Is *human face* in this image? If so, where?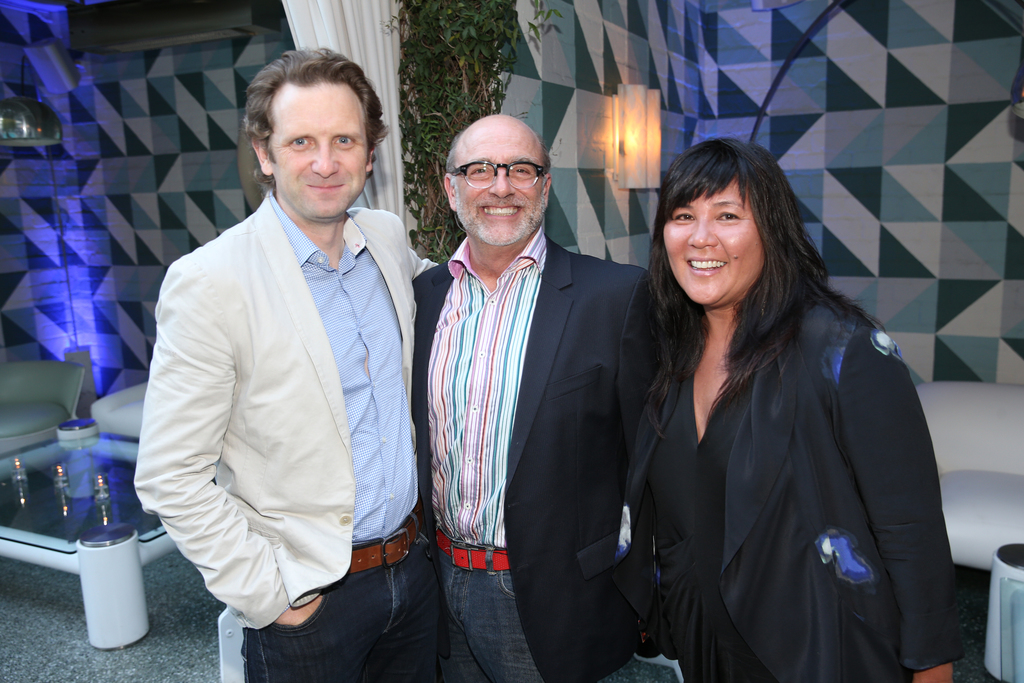
Yes, at 456, 128, 544, 241.
